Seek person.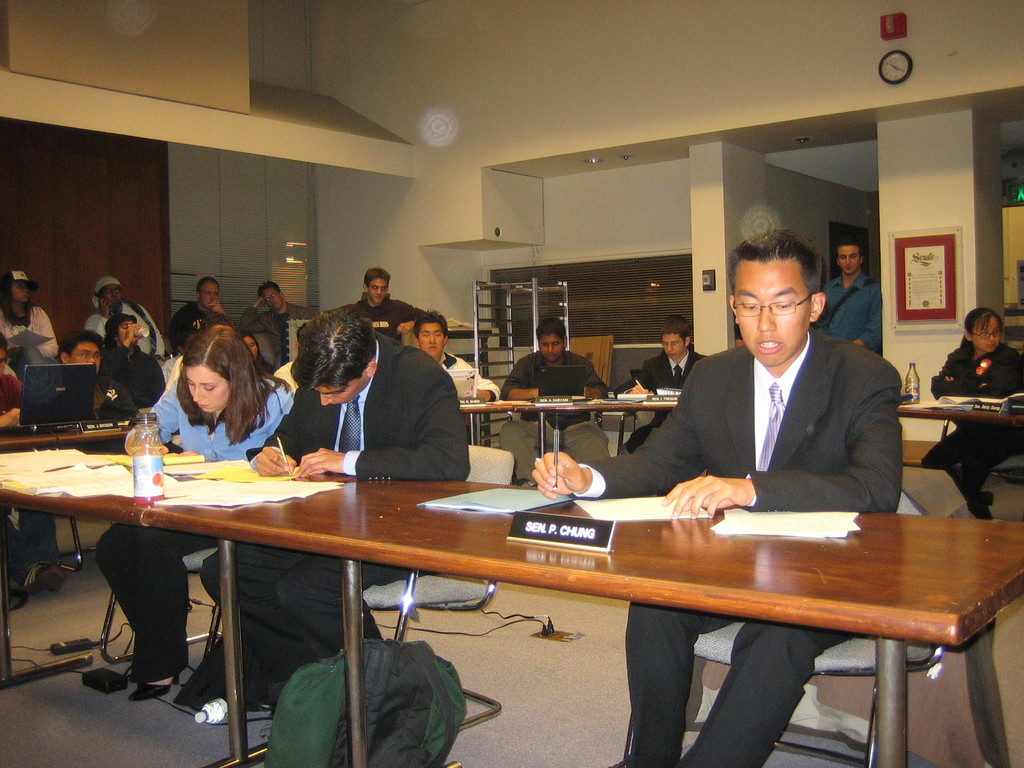
bbox=(916, 308, 1023, 522).
